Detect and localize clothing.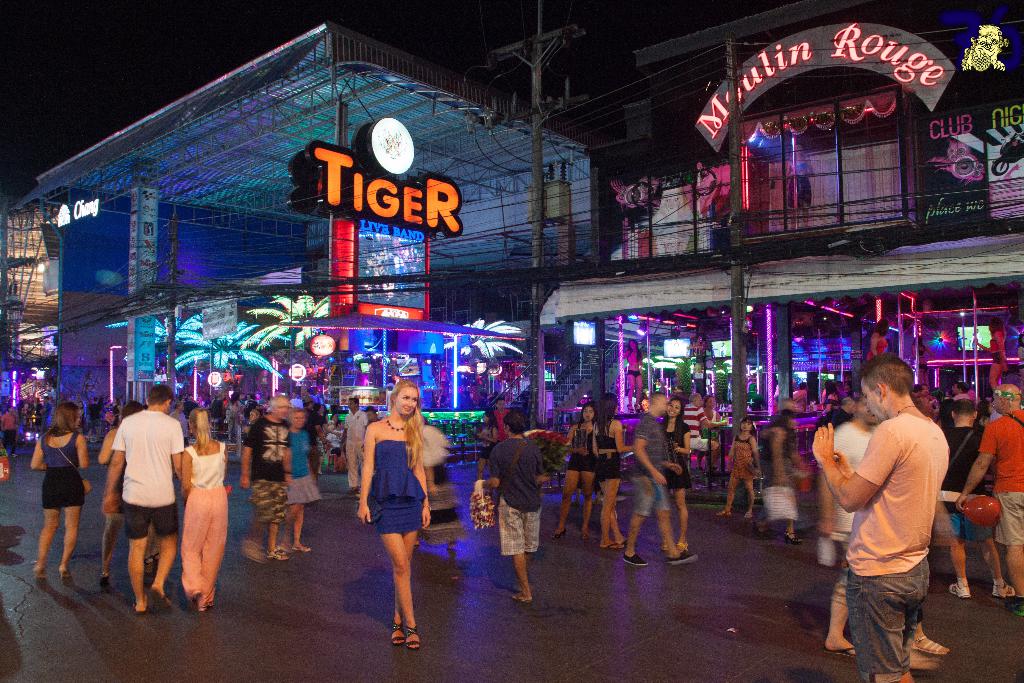
Localized at 938:416:999:532.
